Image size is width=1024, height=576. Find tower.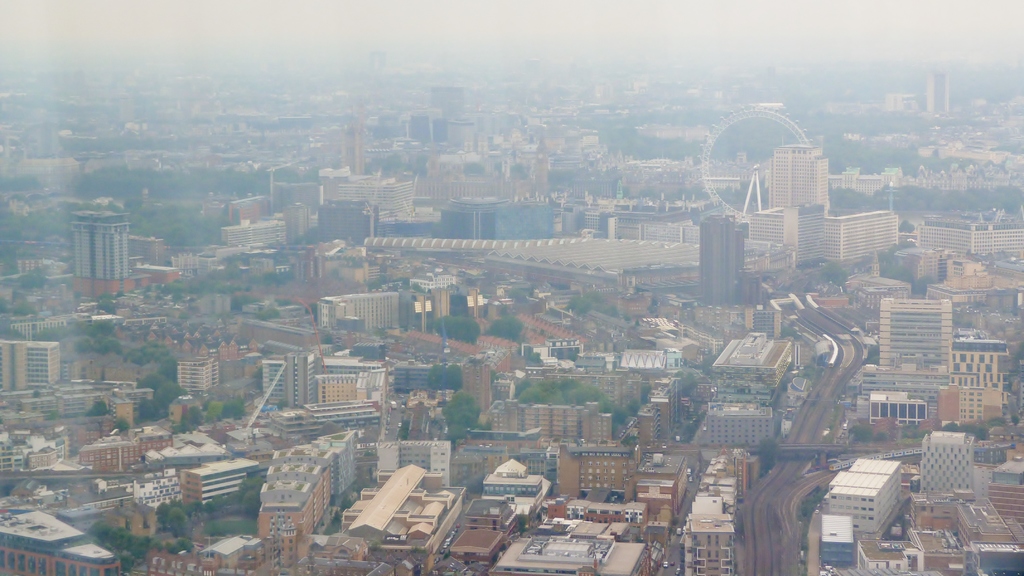
l=924, t=74, r=950, b=118.
